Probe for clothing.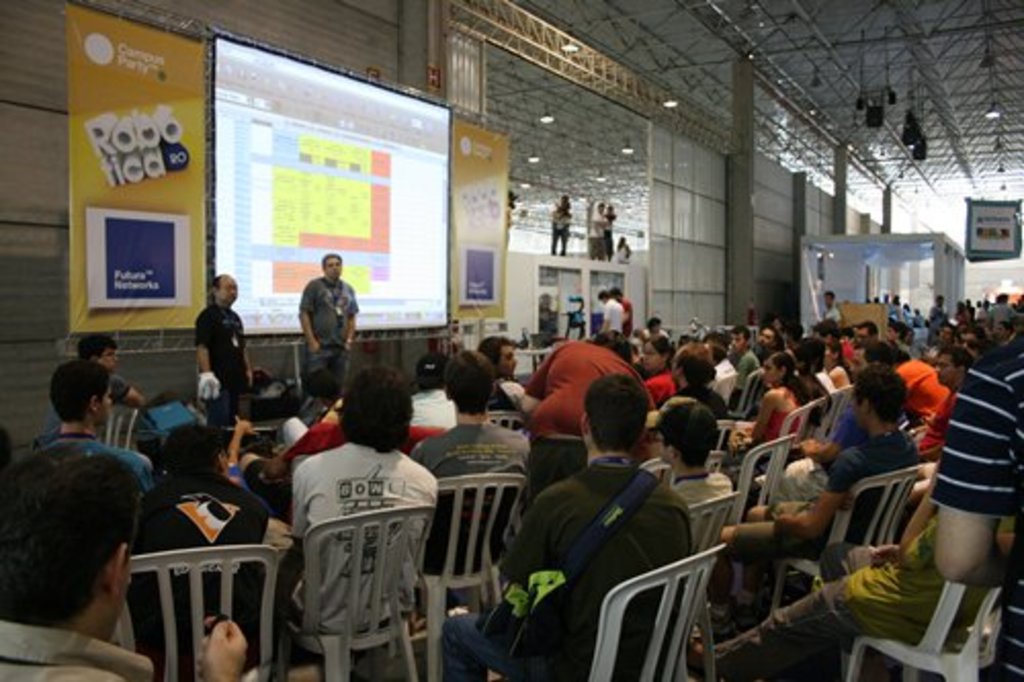
Probe result: rect(262, 391, 446, 662).
